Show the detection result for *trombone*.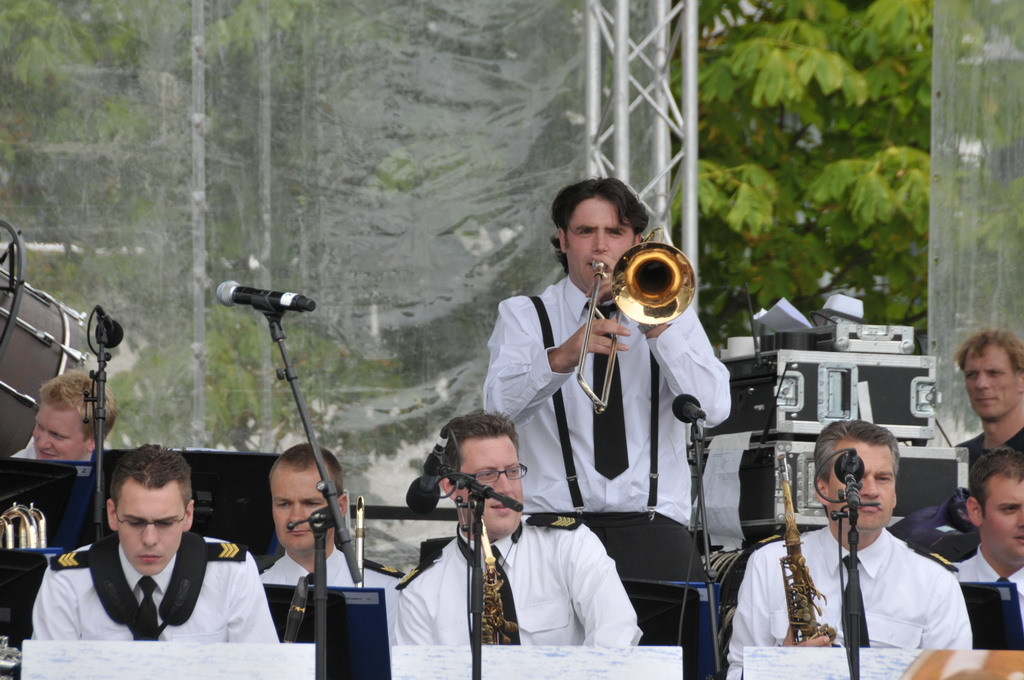
[left=575, top=225, right=696, bottom=411].
